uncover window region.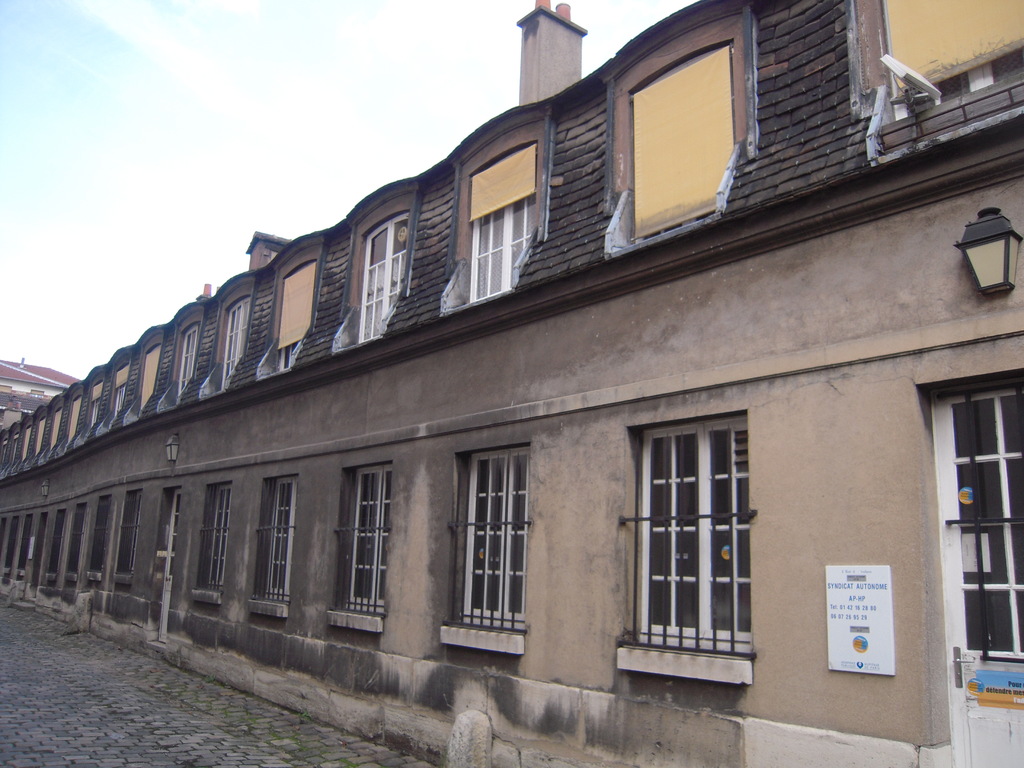
Uncovered: 191, 479, 230, 603.
